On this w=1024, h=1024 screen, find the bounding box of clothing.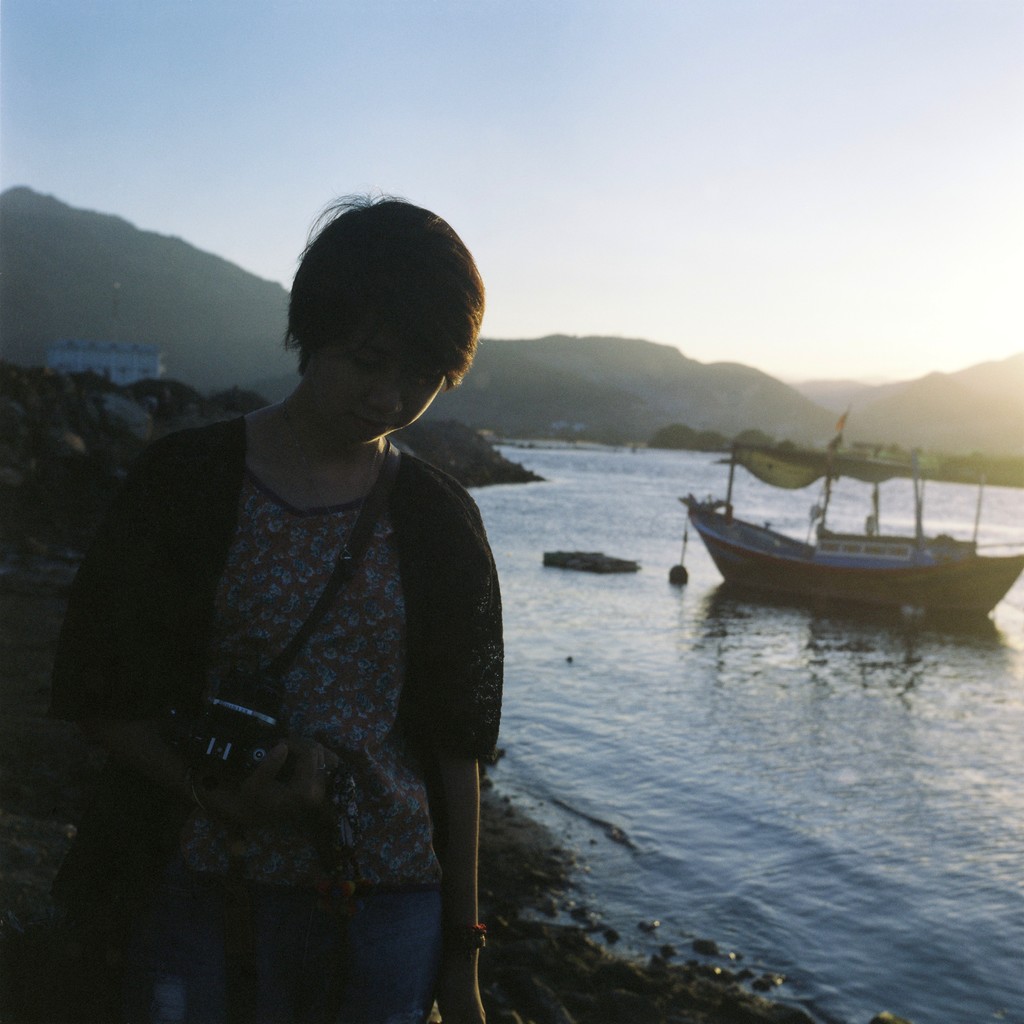
Bounding box: [74, 344, 538, 947].
